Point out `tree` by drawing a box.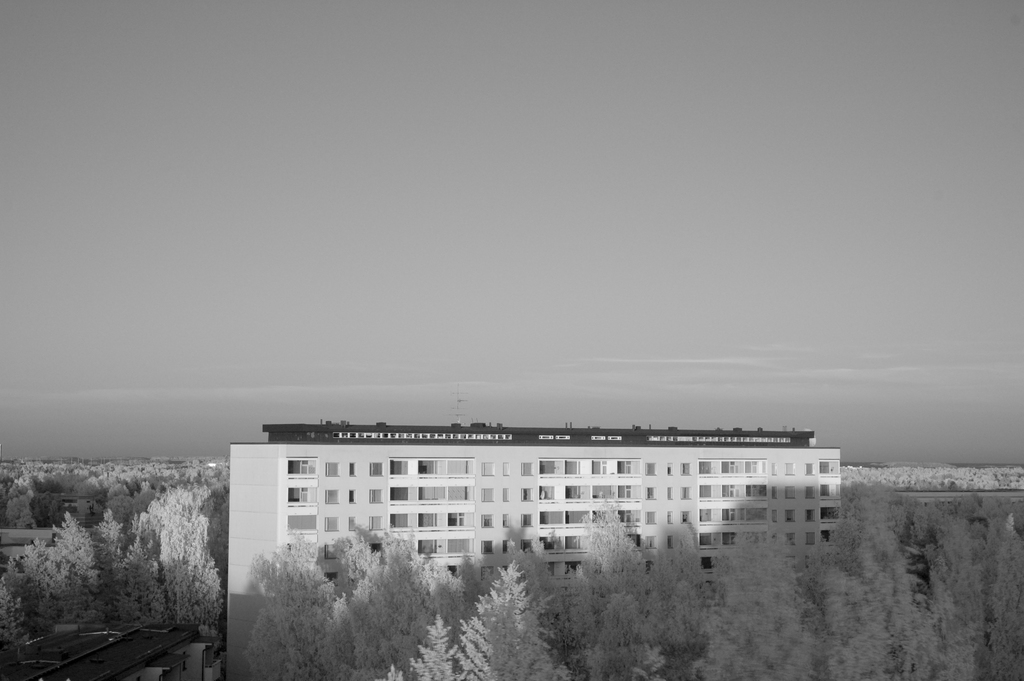
BBox(824, 482, 902, 680).
